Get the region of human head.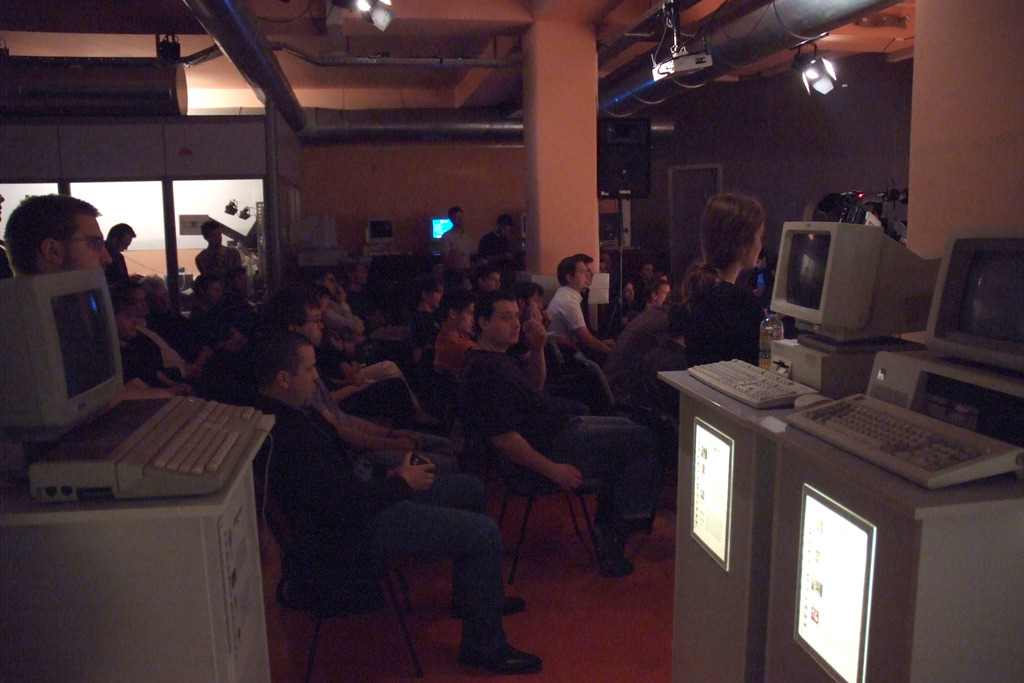
pyautogui.locateOnScreen(109, 285, 139, 340).
